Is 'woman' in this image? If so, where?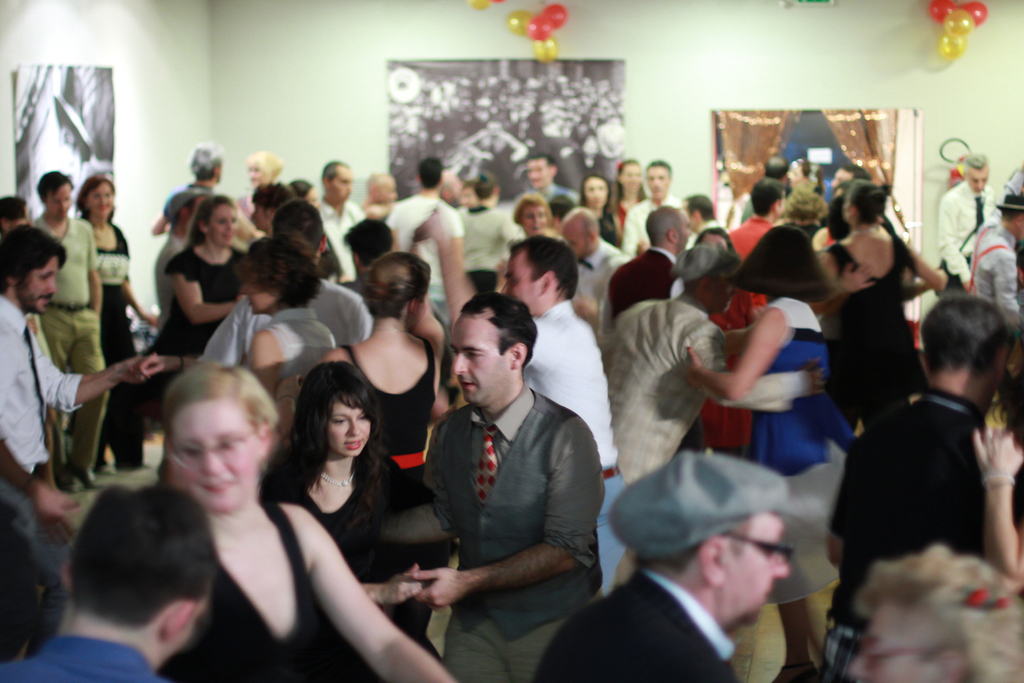
Yes, at box(144, 143, 246, 315).
